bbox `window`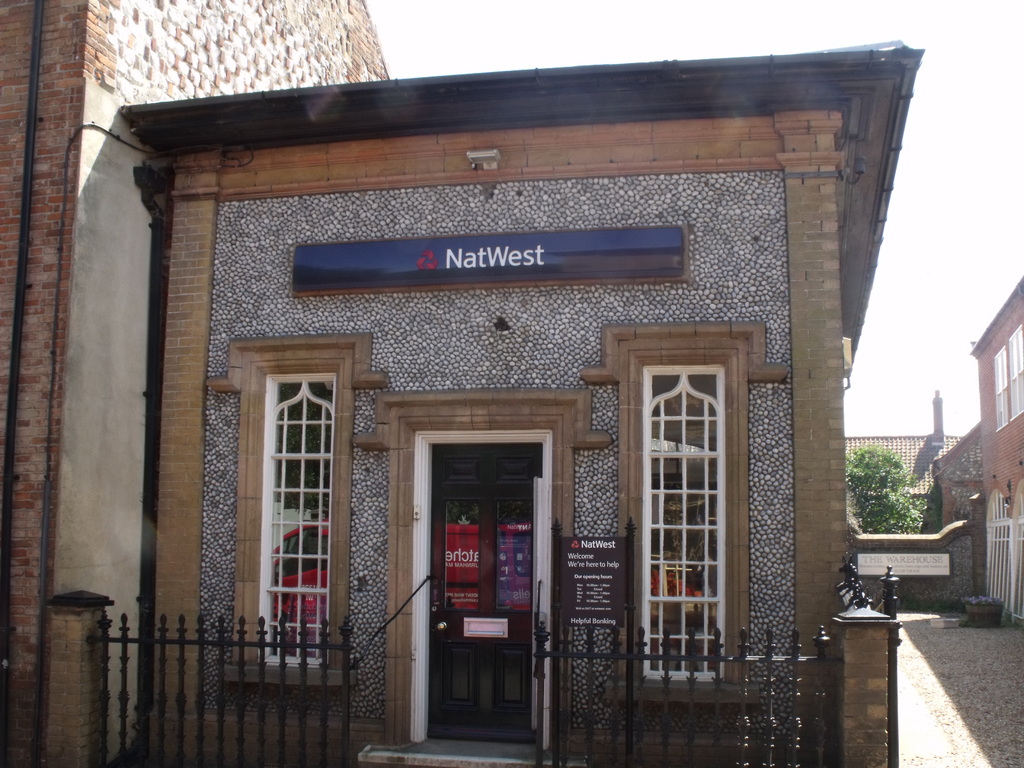
pyautogui.locateOnScreen(261, 379, 331, 669)
